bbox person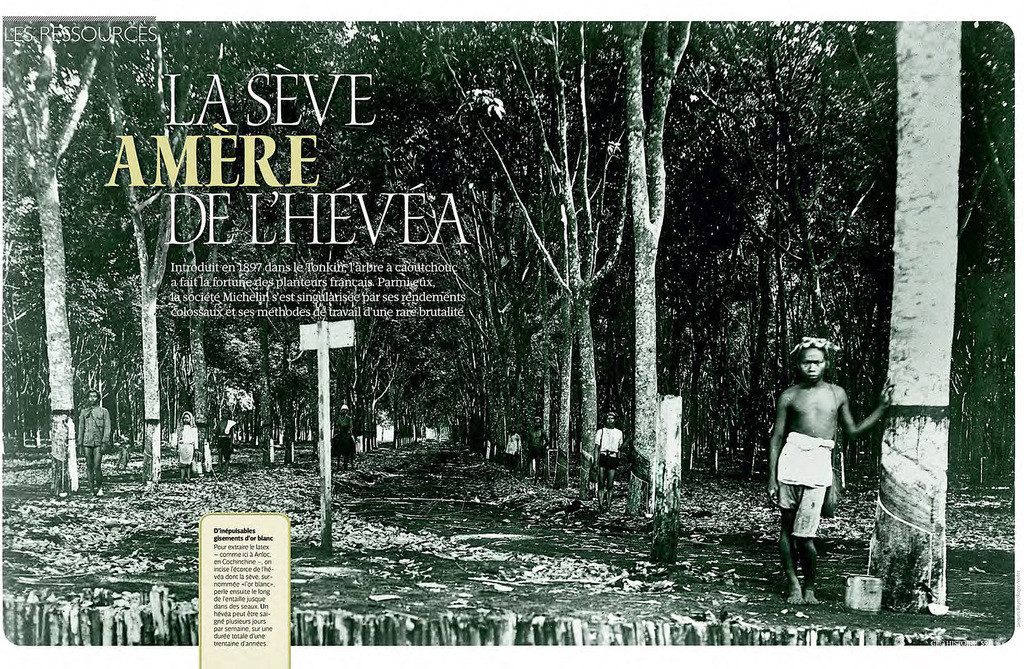
crop(334, 404, 356, 439)
